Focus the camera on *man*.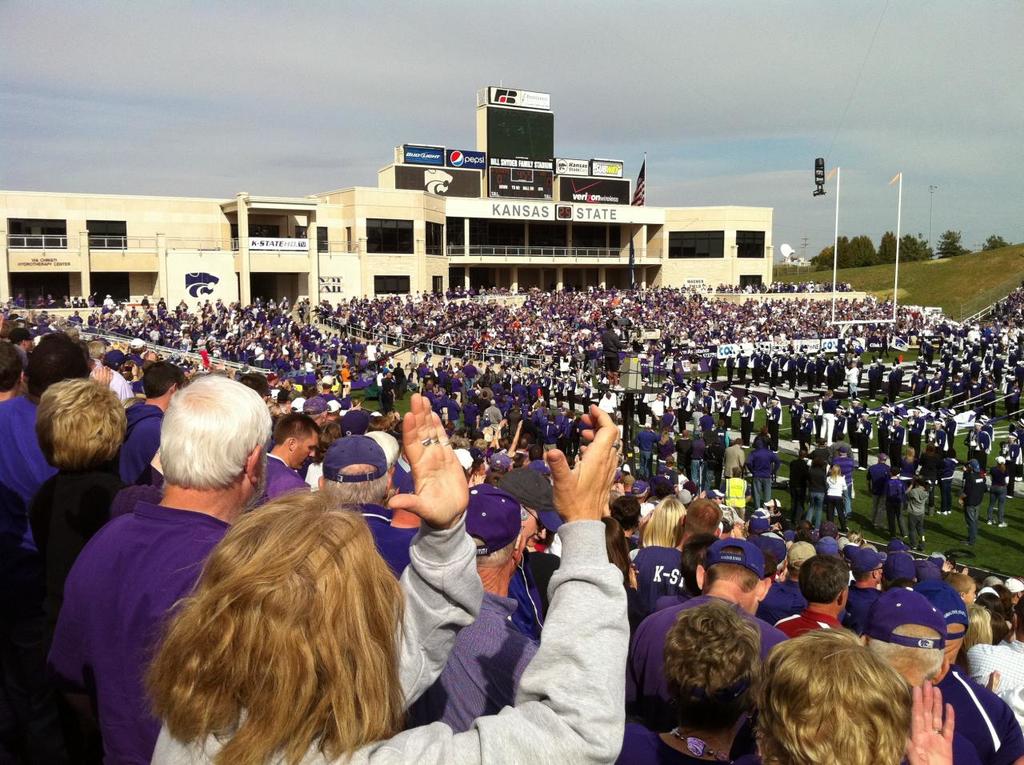
Focus region: pyautogui.locateOnScreen(85, 339, 106, 368).
